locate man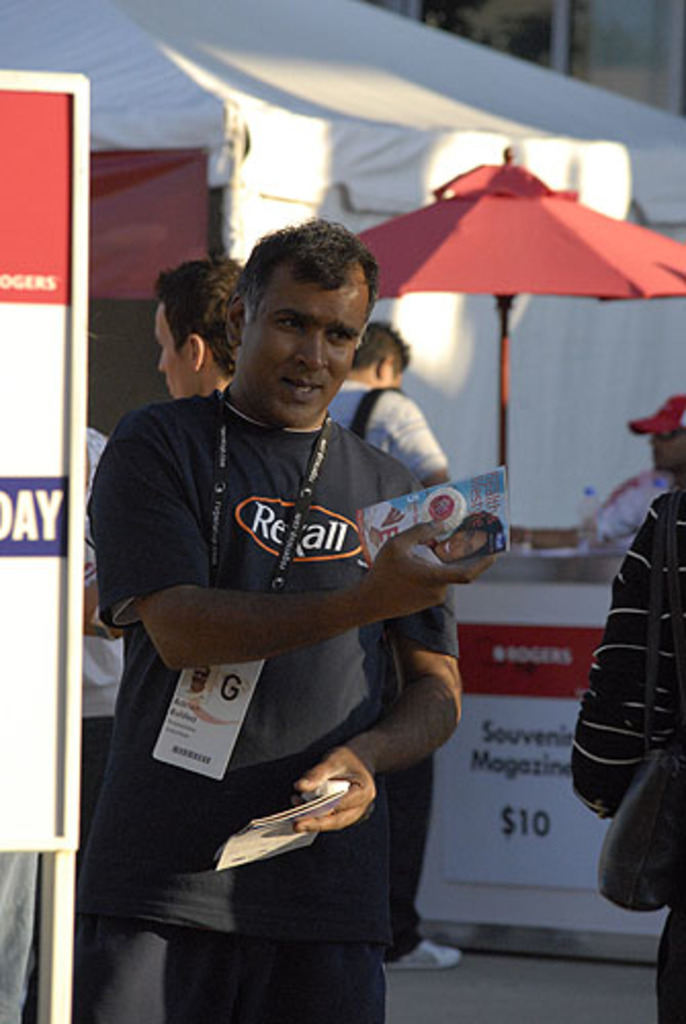
left=541, top=397, right=684, bottom=547
